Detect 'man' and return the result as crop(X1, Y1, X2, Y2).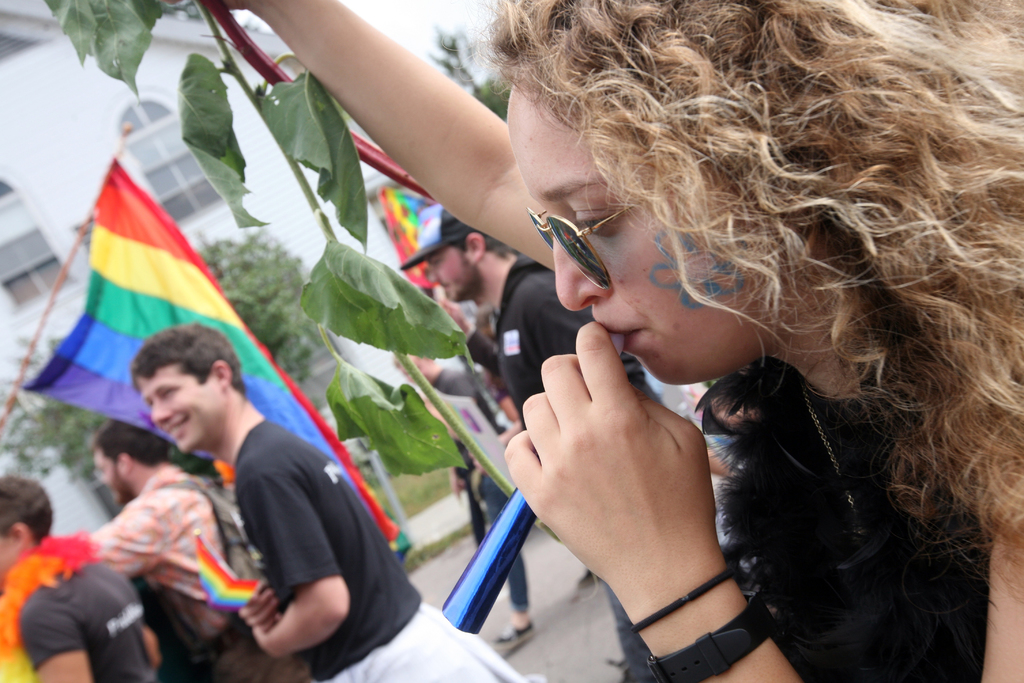
crop(130, 321, 524, 682).
